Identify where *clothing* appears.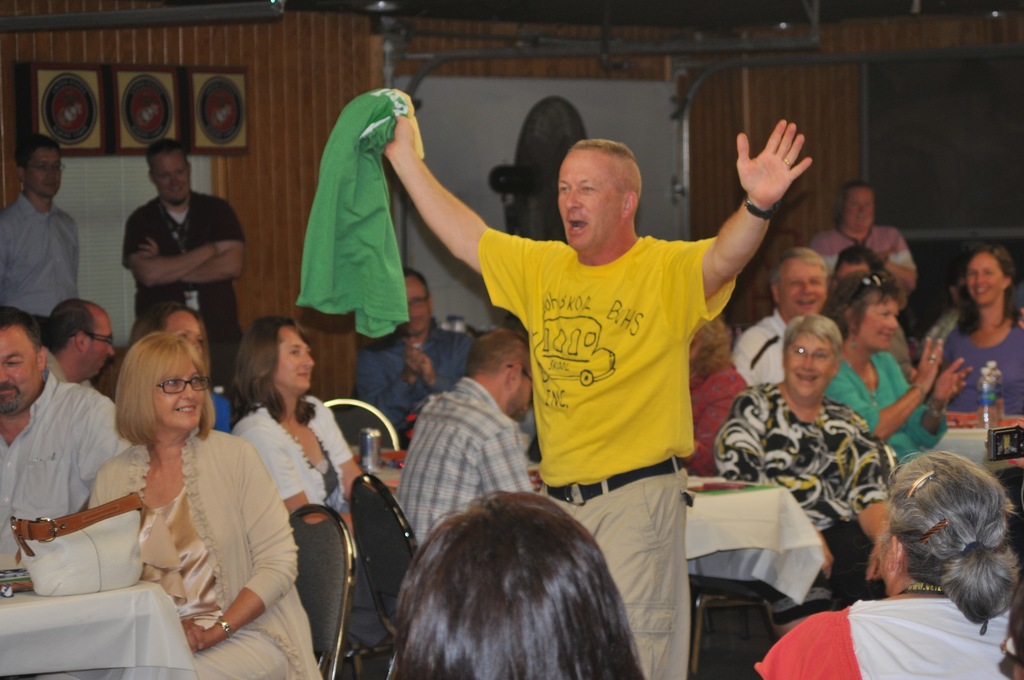
Appears at (x1=75, y1=412, x2=291, y2=663).
